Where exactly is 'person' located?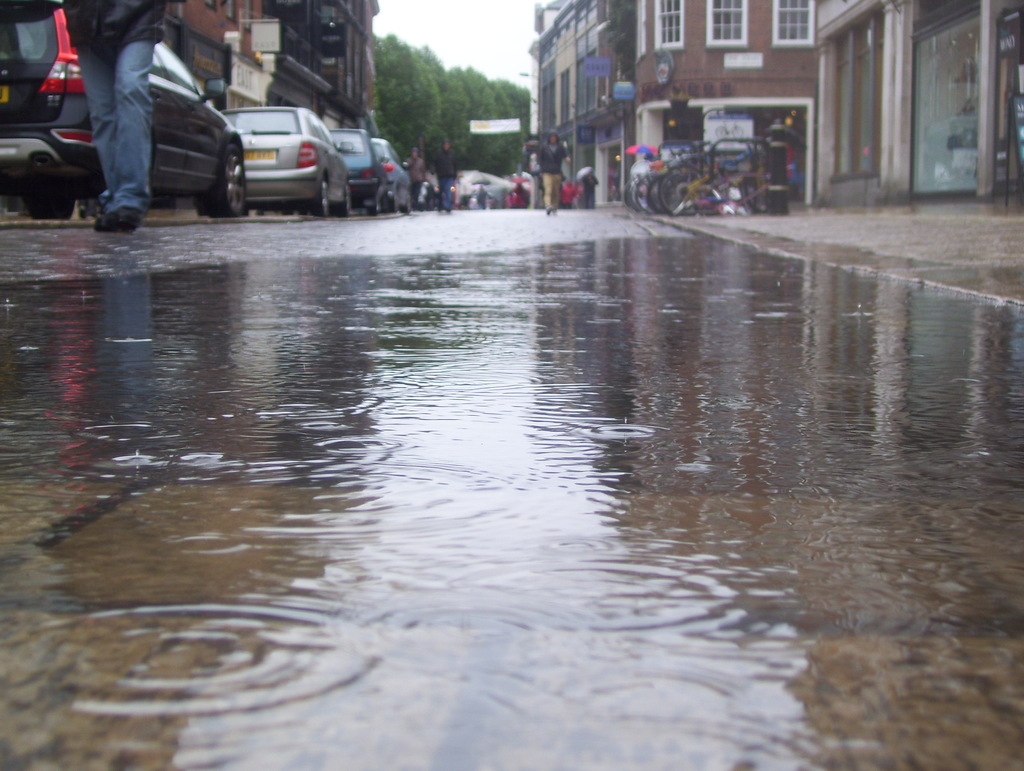
Its bounding box is <region>579, 168, 600, 206</region>.
